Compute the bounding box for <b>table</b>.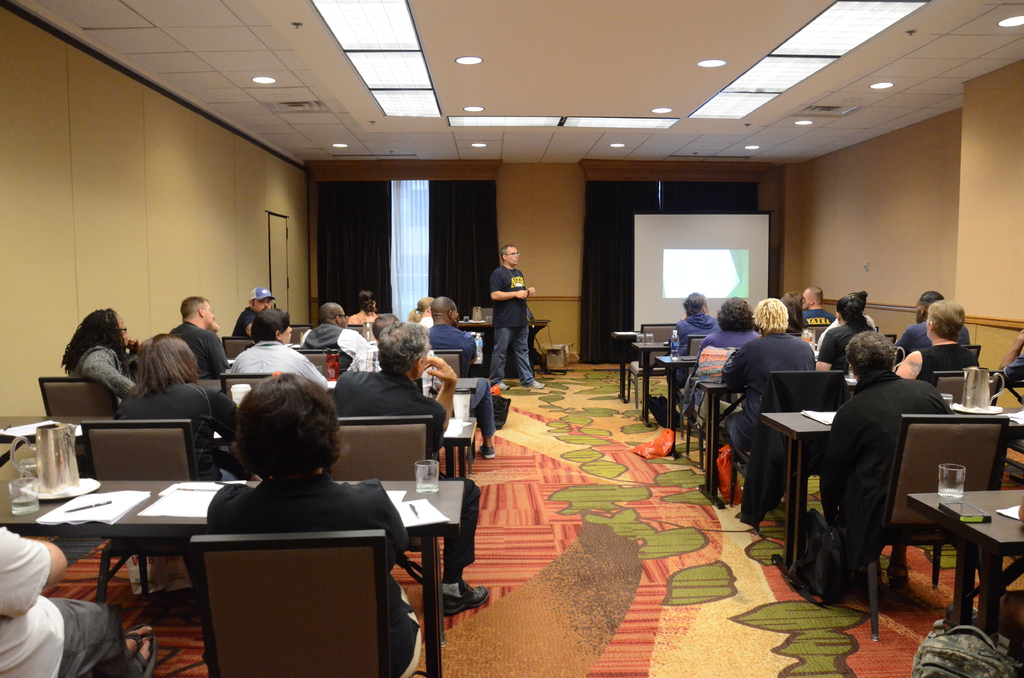
bbox=[0, 414, 480, 478].
